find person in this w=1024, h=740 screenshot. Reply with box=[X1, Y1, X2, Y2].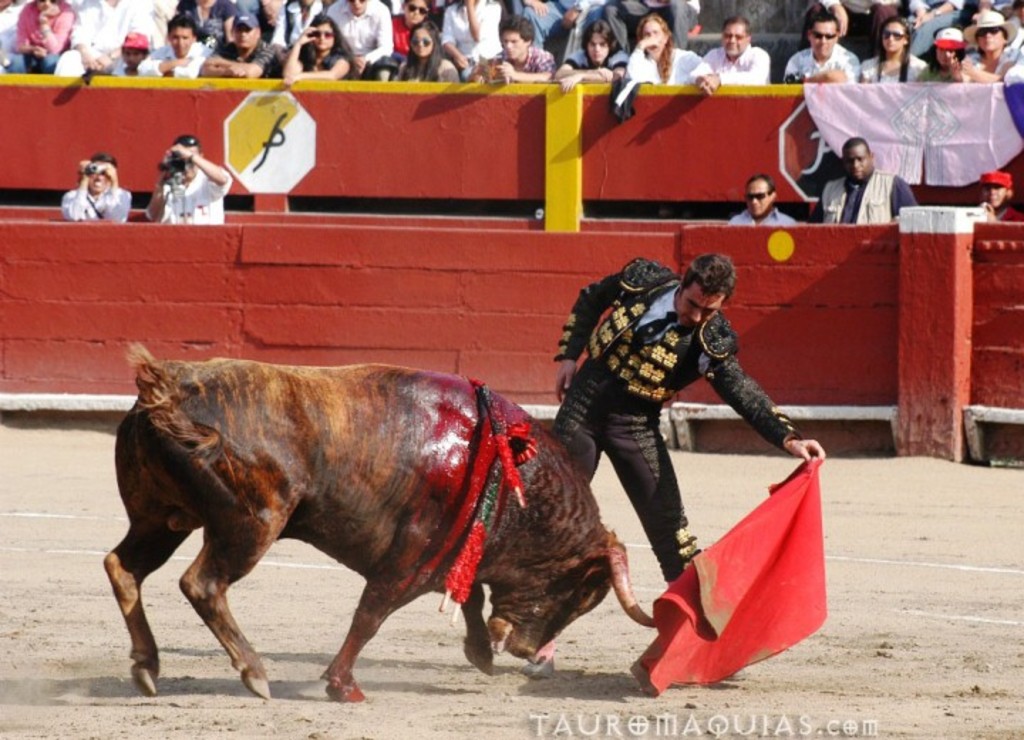
box=[977, 165, 1023, 223].
